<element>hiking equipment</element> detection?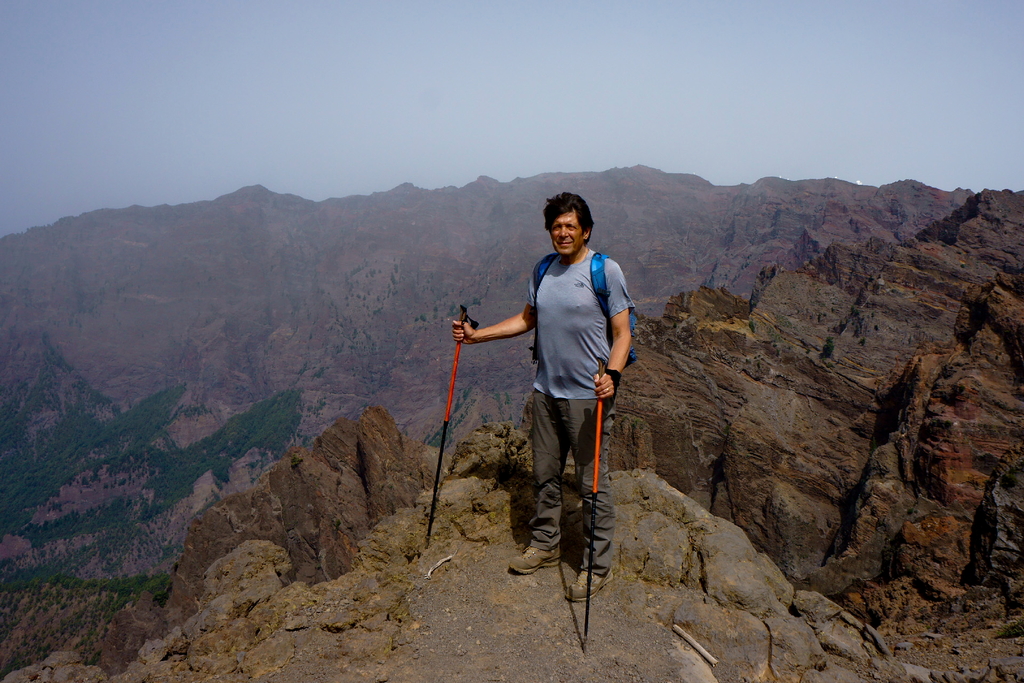
rect(425, 304, 477, 547)
